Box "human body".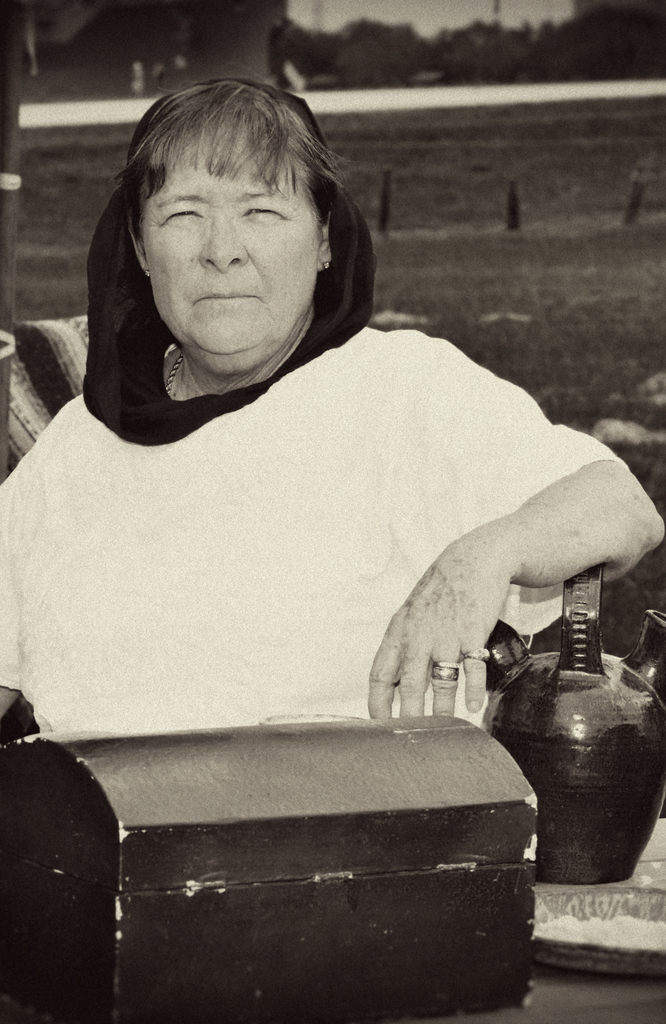
x1=50, y1=211, x2=621, y2=954.
